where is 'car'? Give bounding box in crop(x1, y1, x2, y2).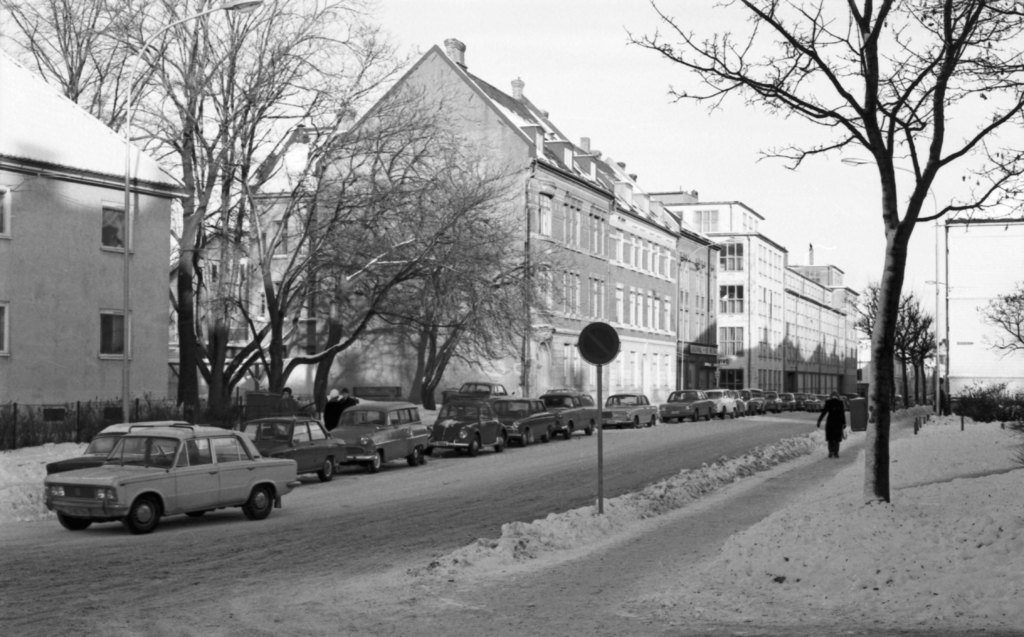
crop(732, 388, 746, 420).
